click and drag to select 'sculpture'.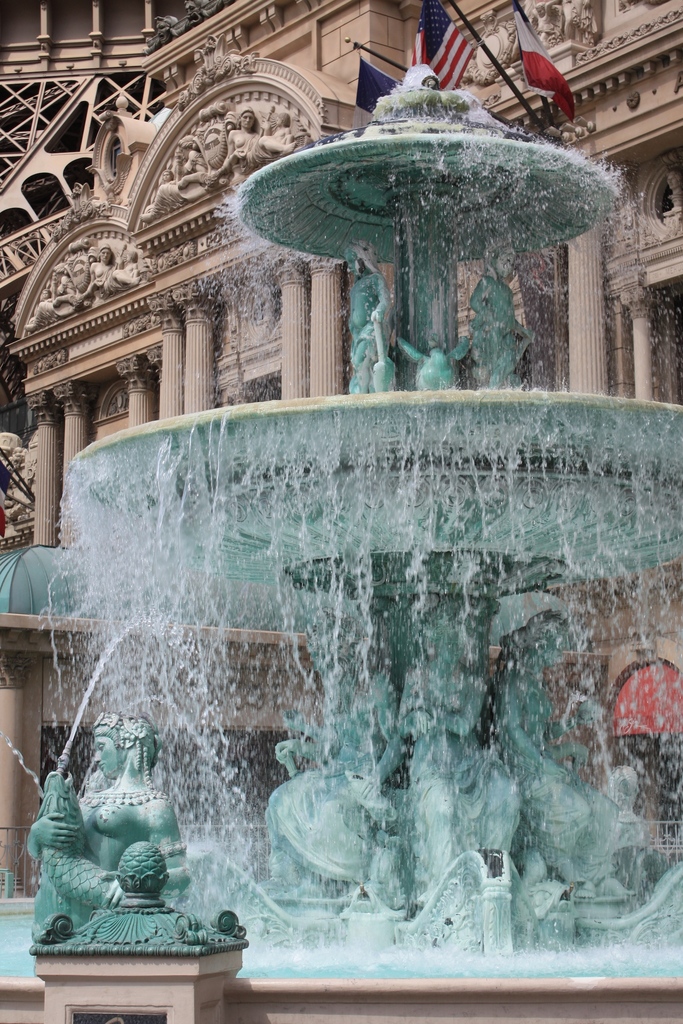
Selection: [left=444, top=0, right=604, bottom=108].
